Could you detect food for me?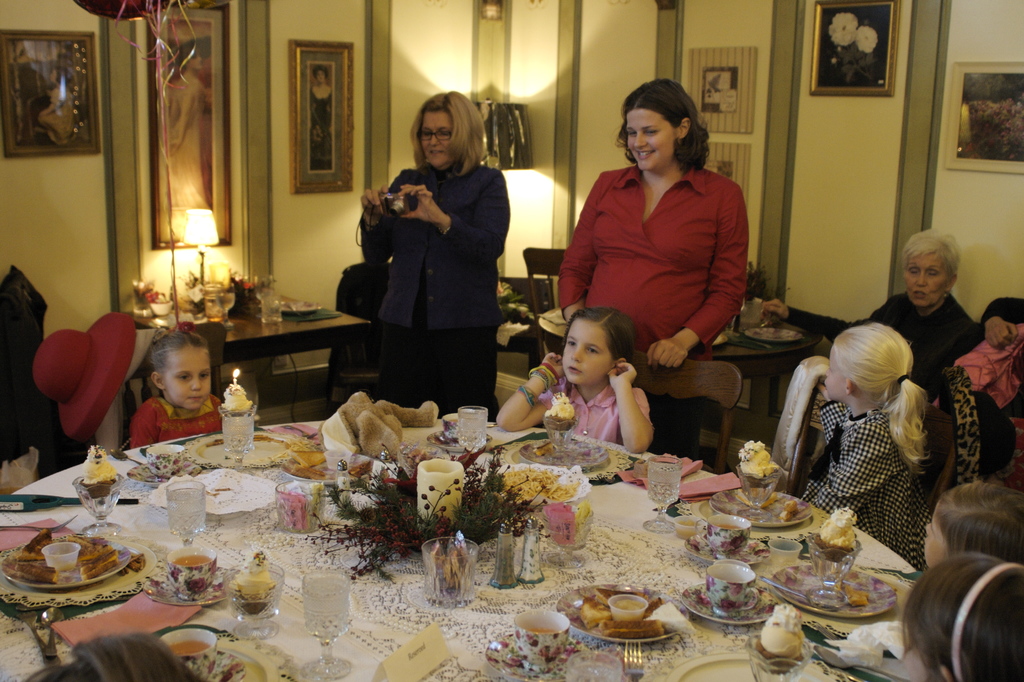
Detection result: 675/518/701/540.
